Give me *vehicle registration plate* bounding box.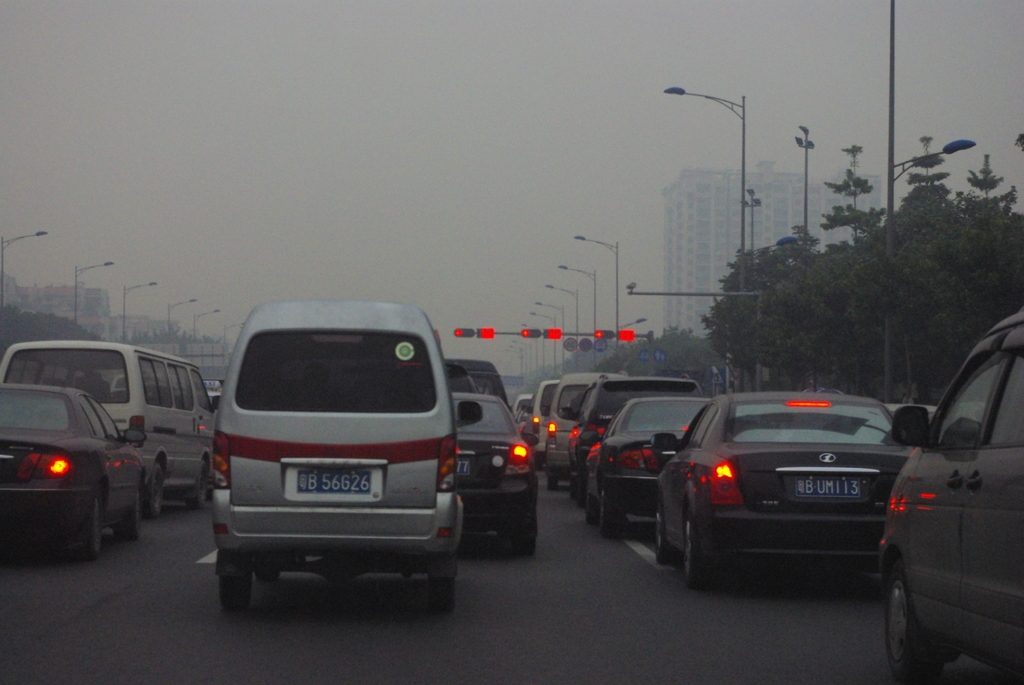
x1=456 y1=459 x2=468 y2=471.
